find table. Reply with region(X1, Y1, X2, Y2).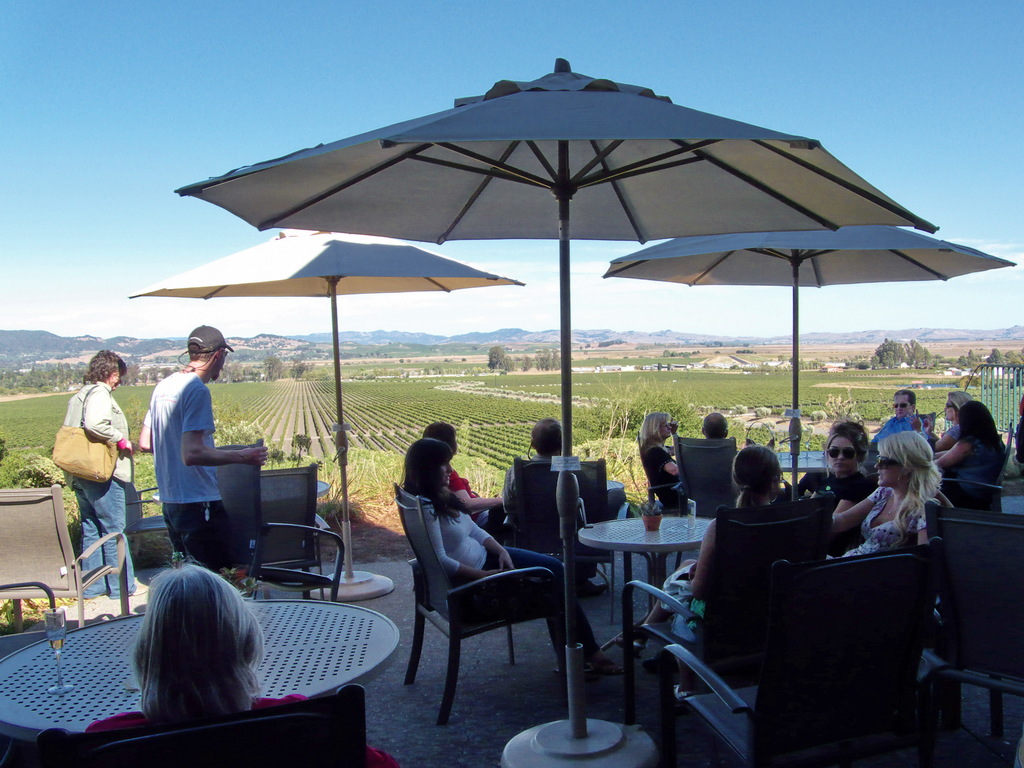
region(1, 596, 406, 741).
